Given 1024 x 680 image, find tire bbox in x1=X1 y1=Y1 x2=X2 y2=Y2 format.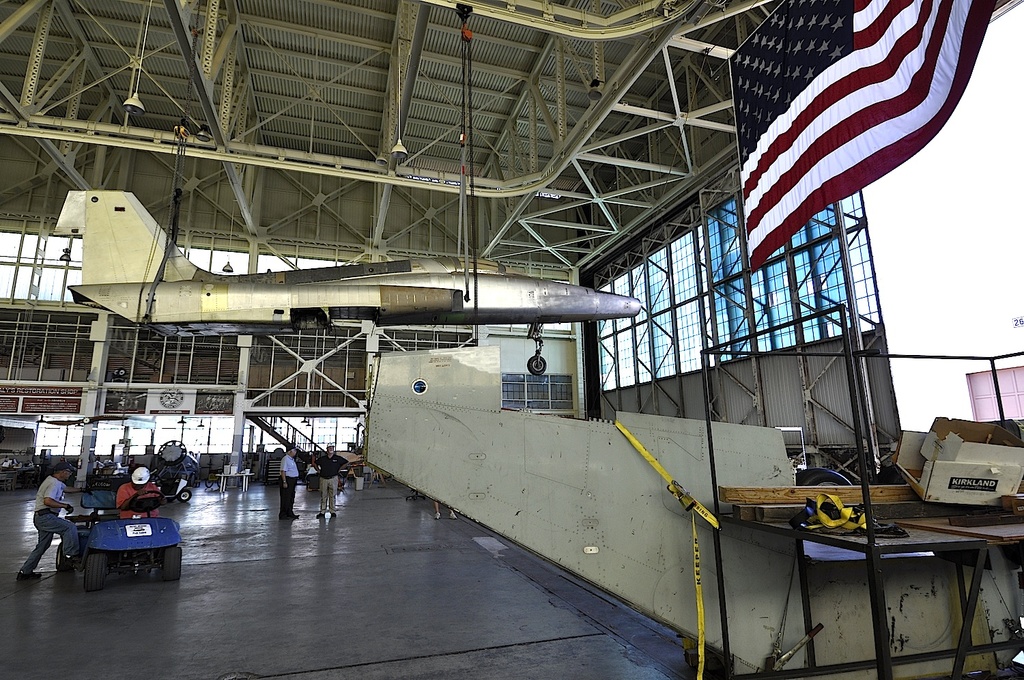
x1=795 y1=466 x2=854 y2=494.
